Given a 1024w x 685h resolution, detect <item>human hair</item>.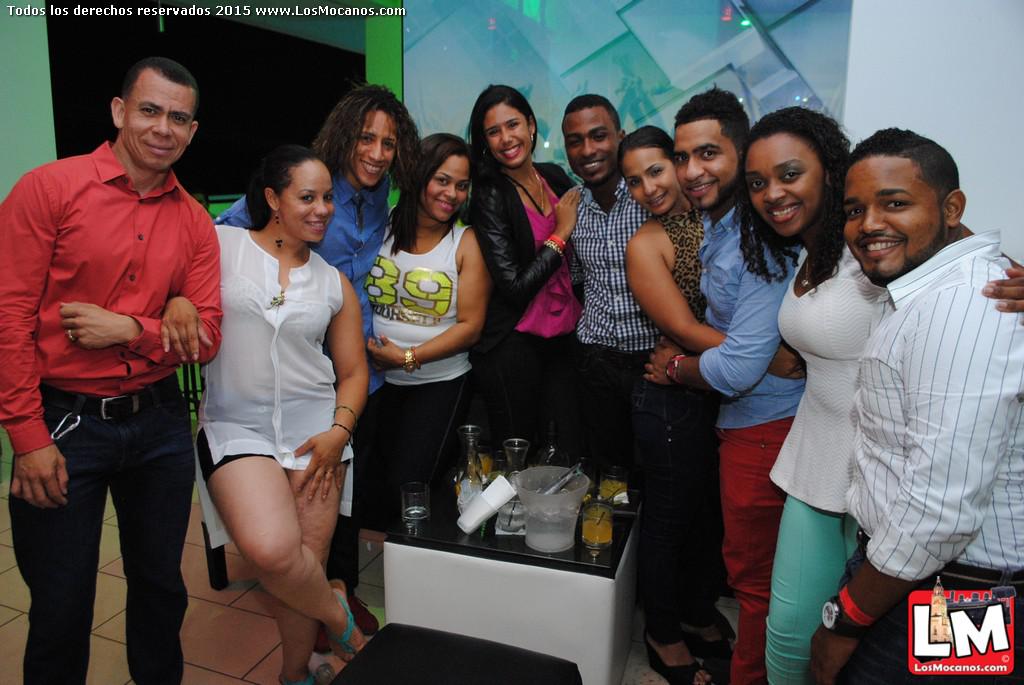
{"left": 120, "top": 55, "right": 193, "bottom": 123}.
